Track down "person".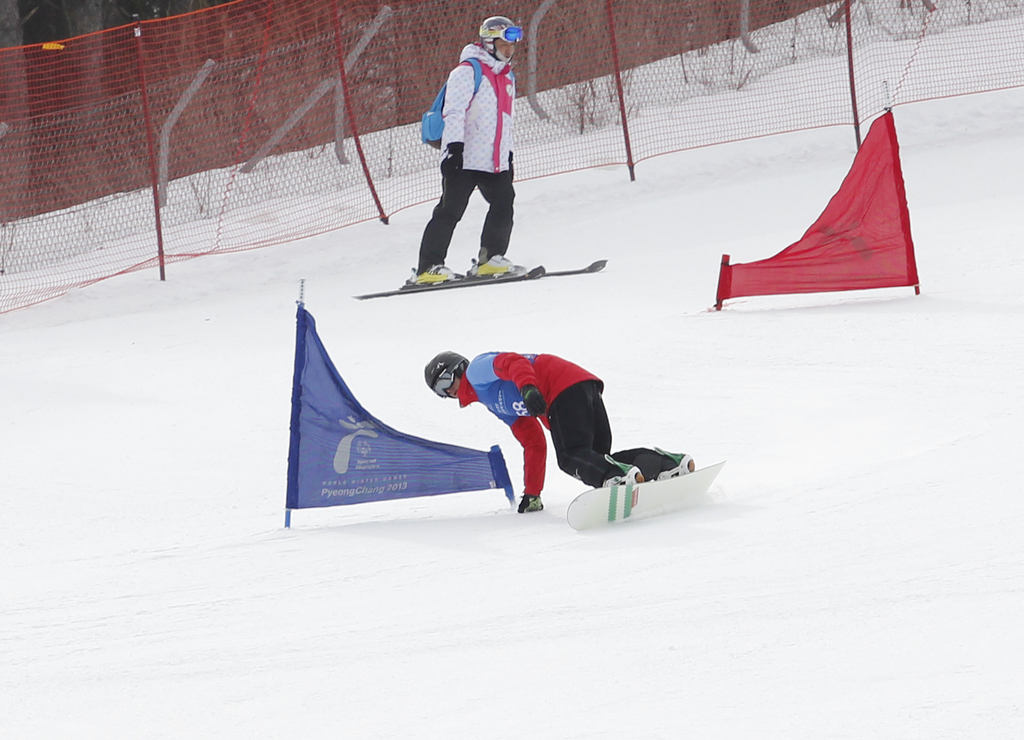
Tracked to [left=406, top=15, right=524, bottom=286].
